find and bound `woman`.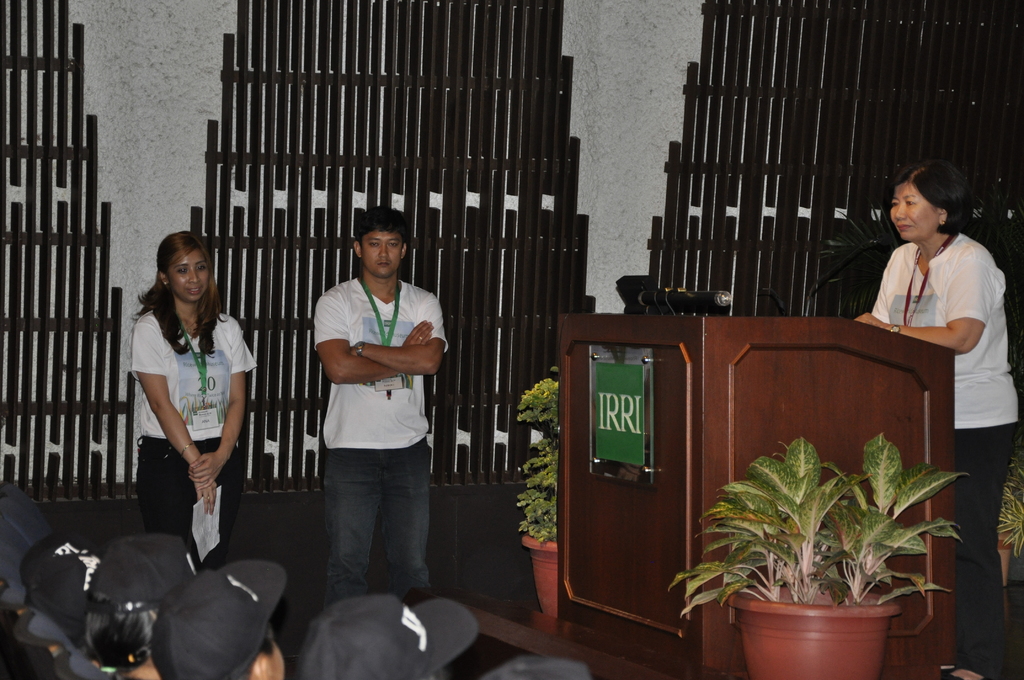
Bound: <bbox>849, 166, 1023, 679</bbox>.
